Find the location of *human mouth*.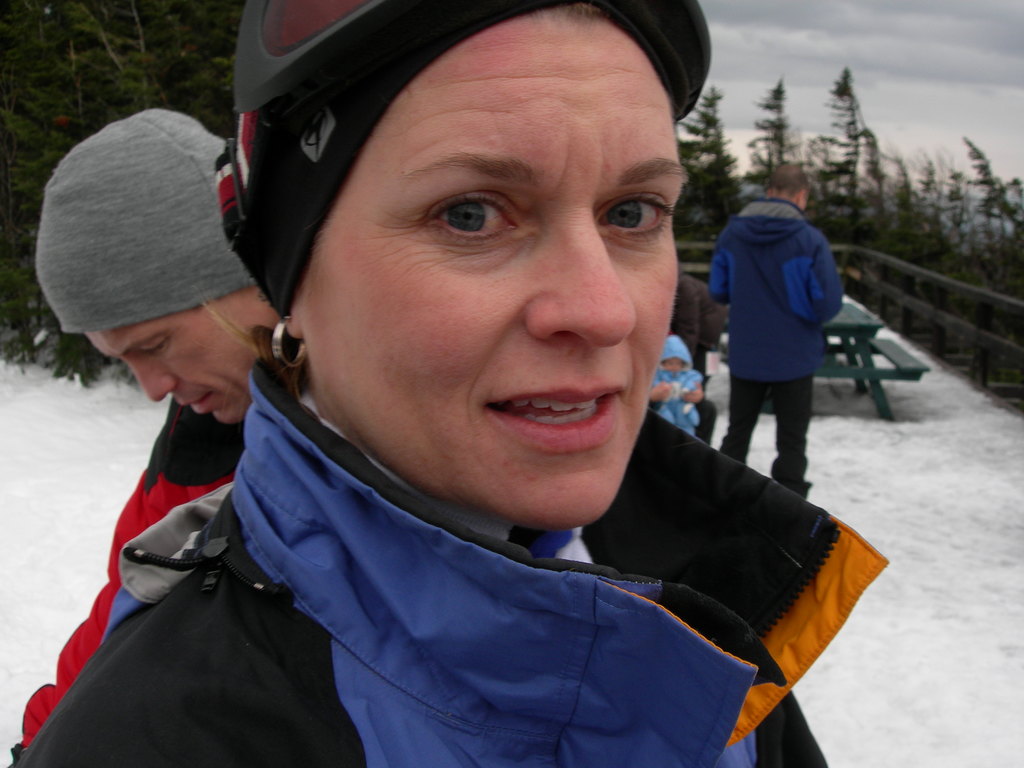
Location: 179 387 210 413.
